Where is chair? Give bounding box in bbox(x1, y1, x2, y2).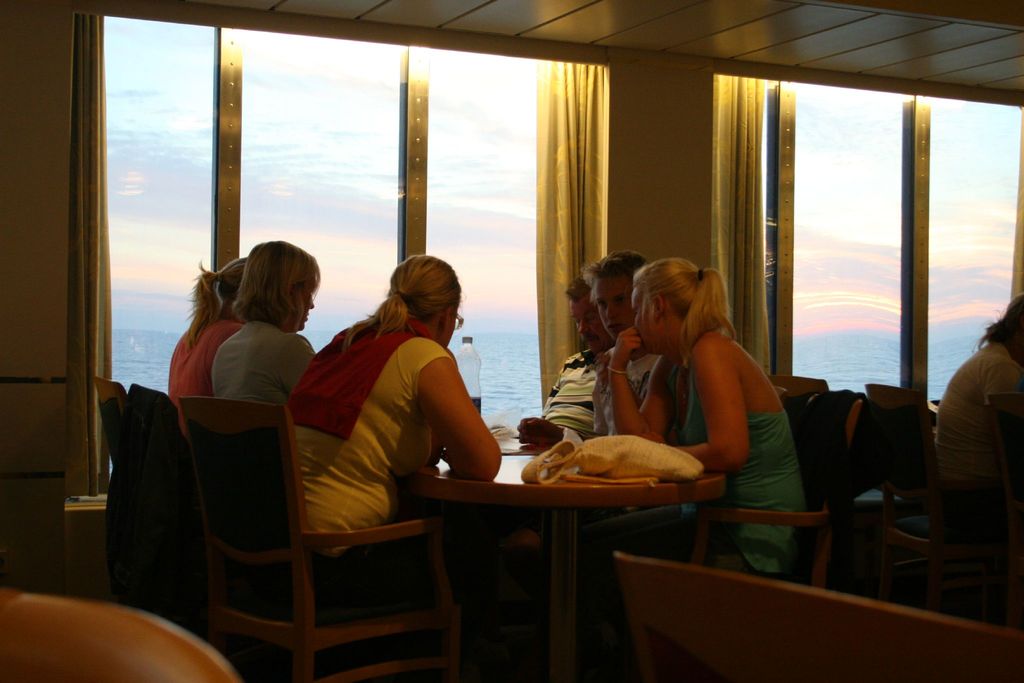
bbox(860, 381, 945, 614).
